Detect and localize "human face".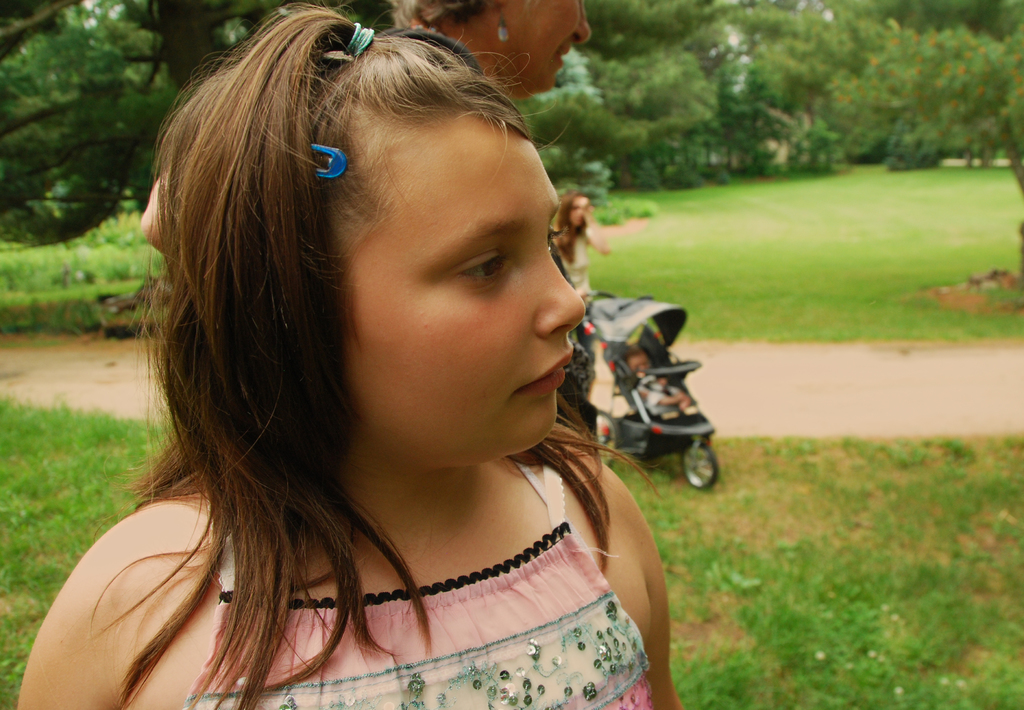
Localized at (481,0,591,94).
